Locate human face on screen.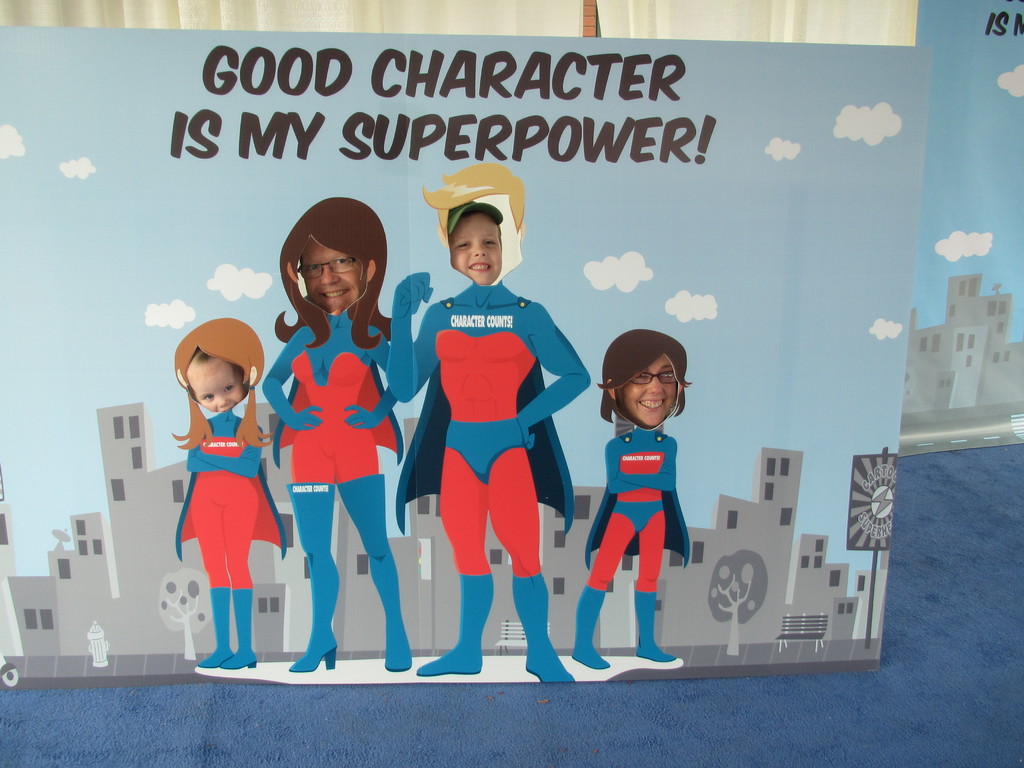
On screen at <box>188,359,237,414</box>.
